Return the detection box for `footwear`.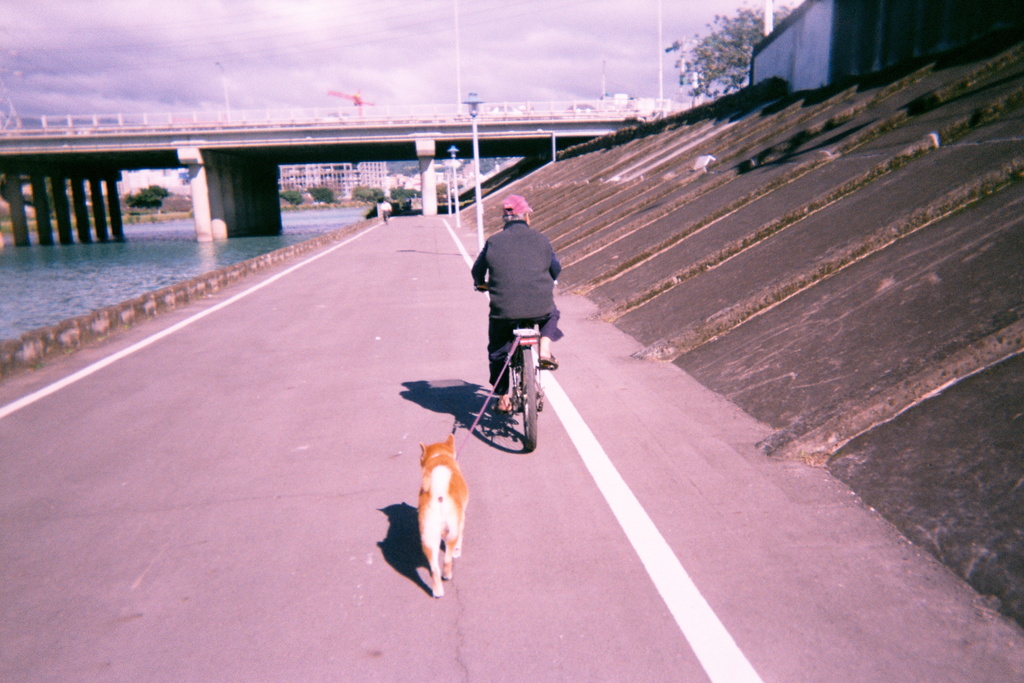
496:398:513:412.
